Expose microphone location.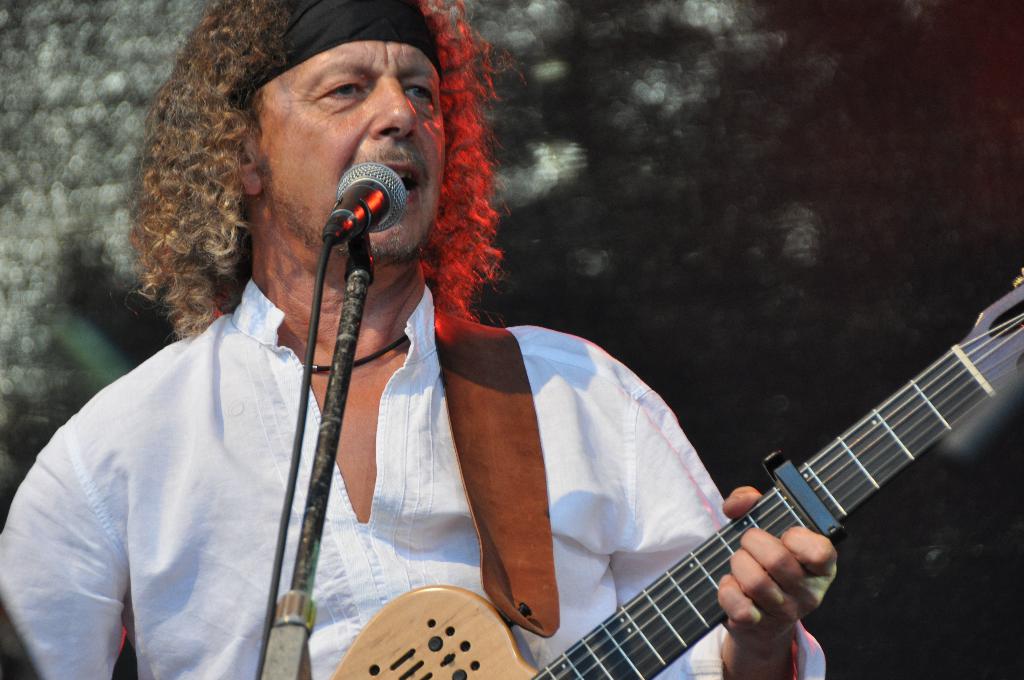
Exposed at [x1=321, y1=159, x2=408, y2=246].
